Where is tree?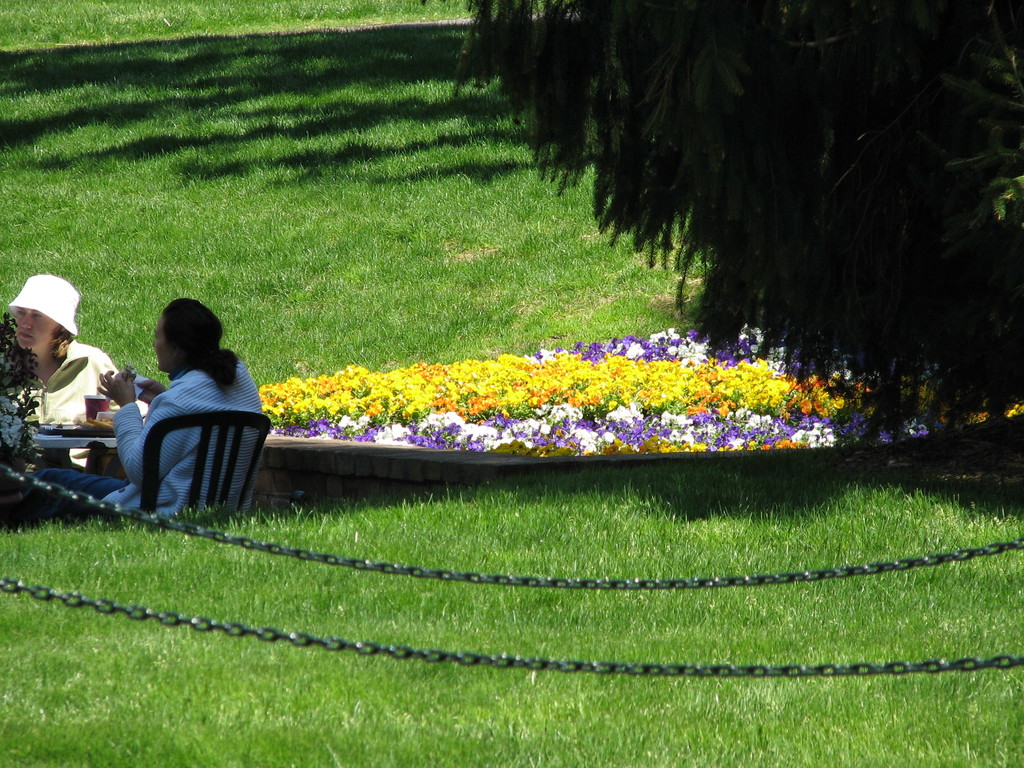
220, 8, 1023, 552.
